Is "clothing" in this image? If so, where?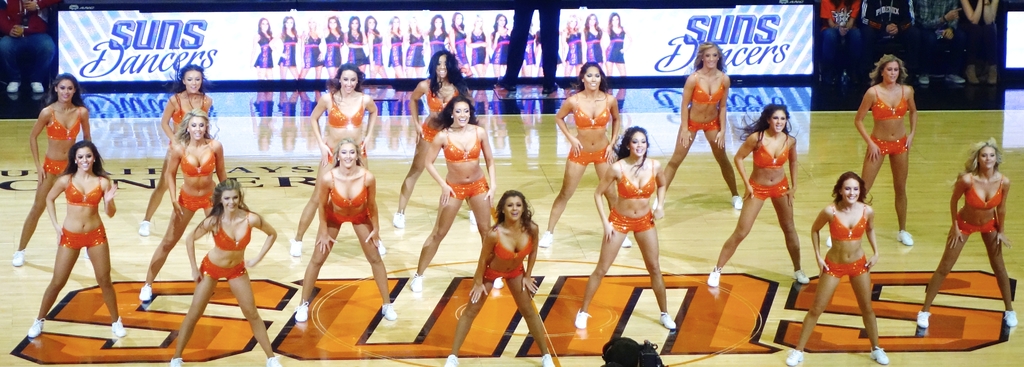
Yes, at (x1=917, y1=1, x2=963, y2=74).
